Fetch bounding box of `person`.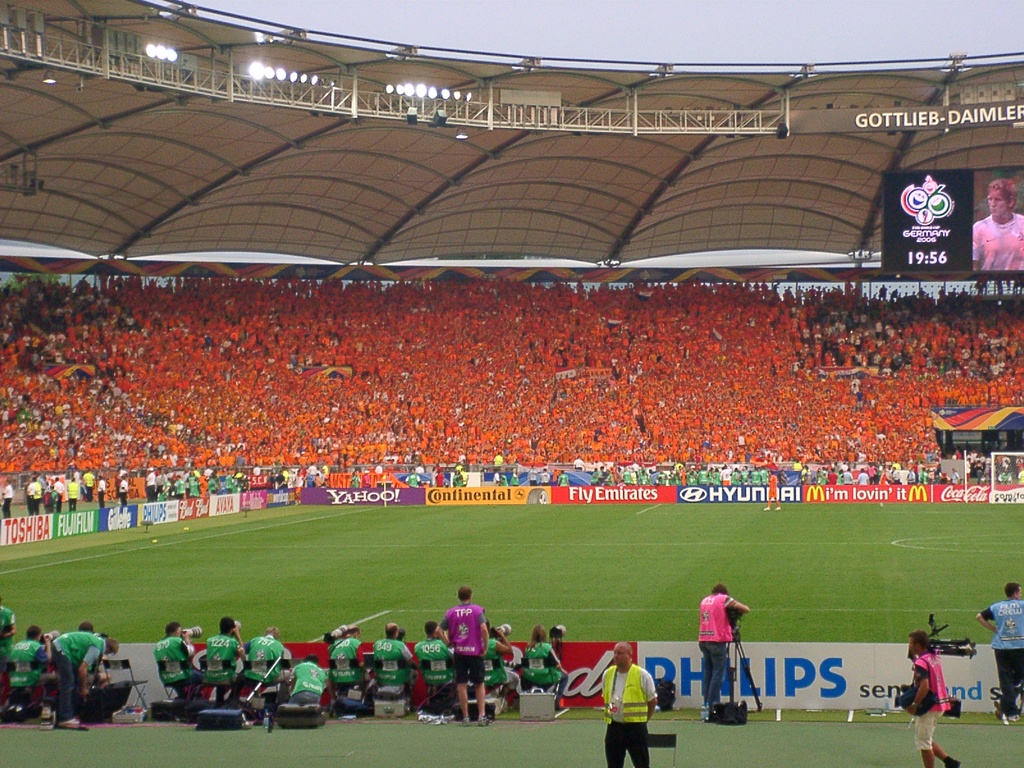
Bbox: x1=975, y1=179, x2=1023, y2=273.
